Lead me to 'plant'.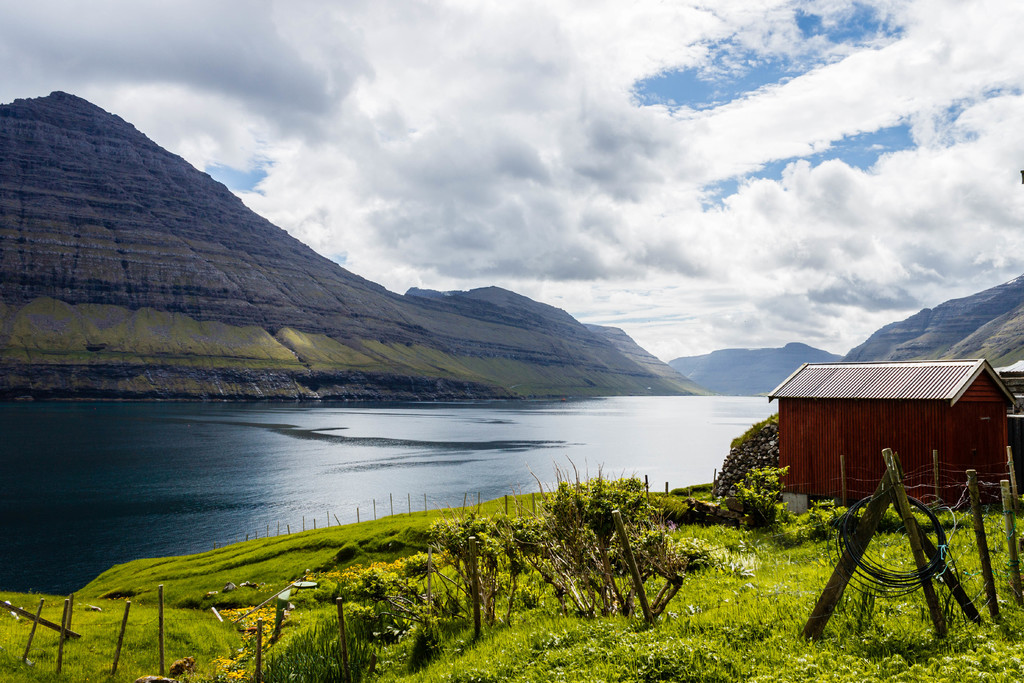
Lead to <box>772,497,970,552</box>.
